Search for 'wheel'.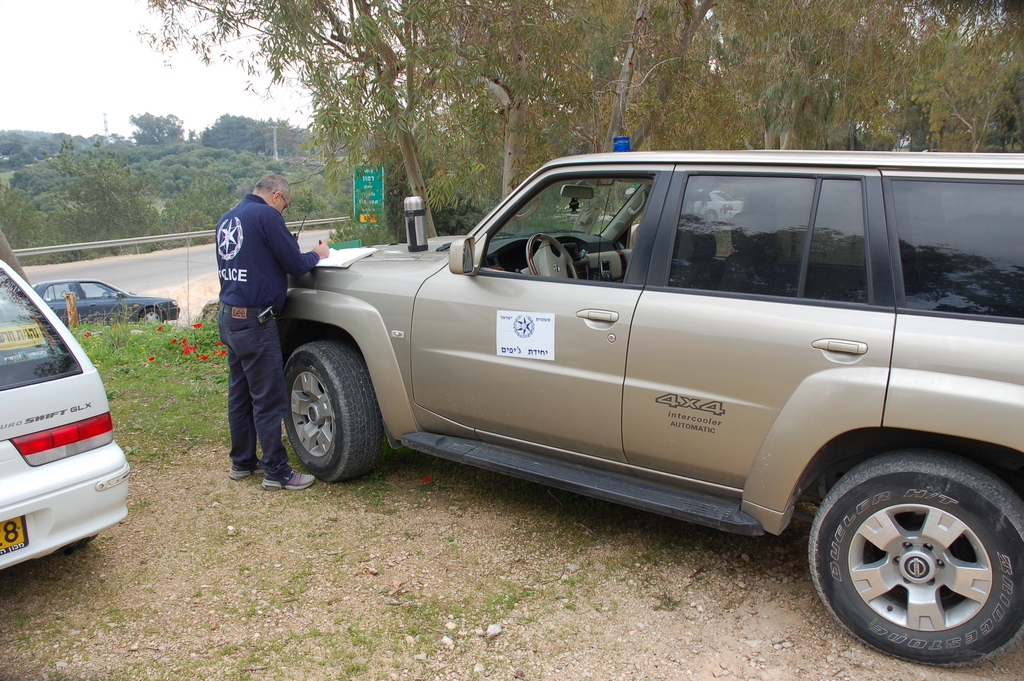
Found at bbox=(284, 341, 386, 481).
